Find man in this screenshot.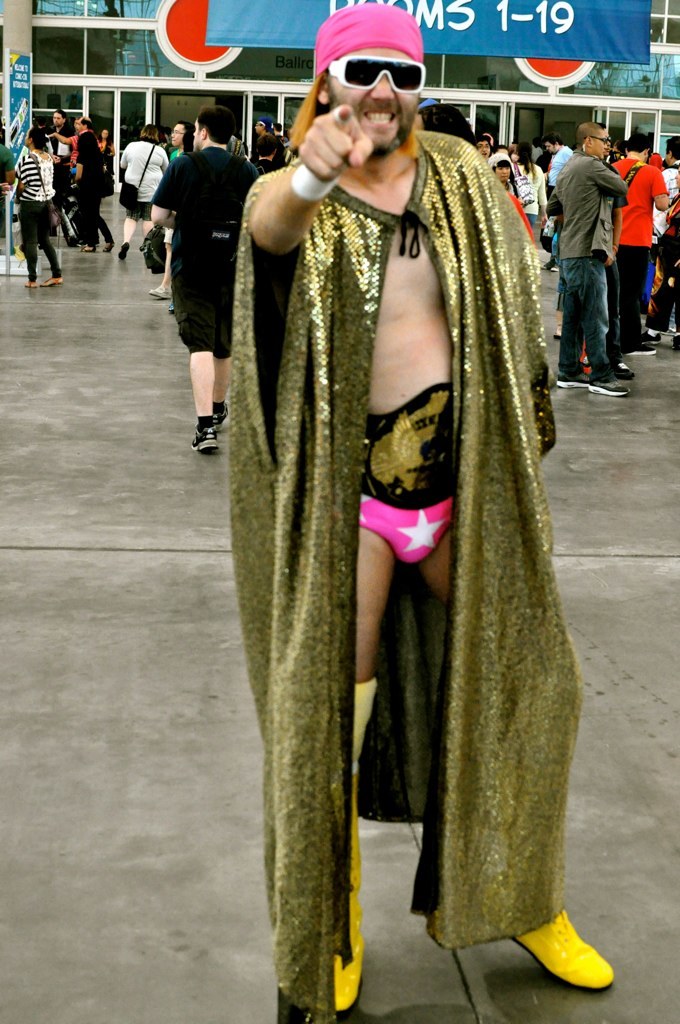
The bounding box for man is select_region(609, 131, 669, 356).
